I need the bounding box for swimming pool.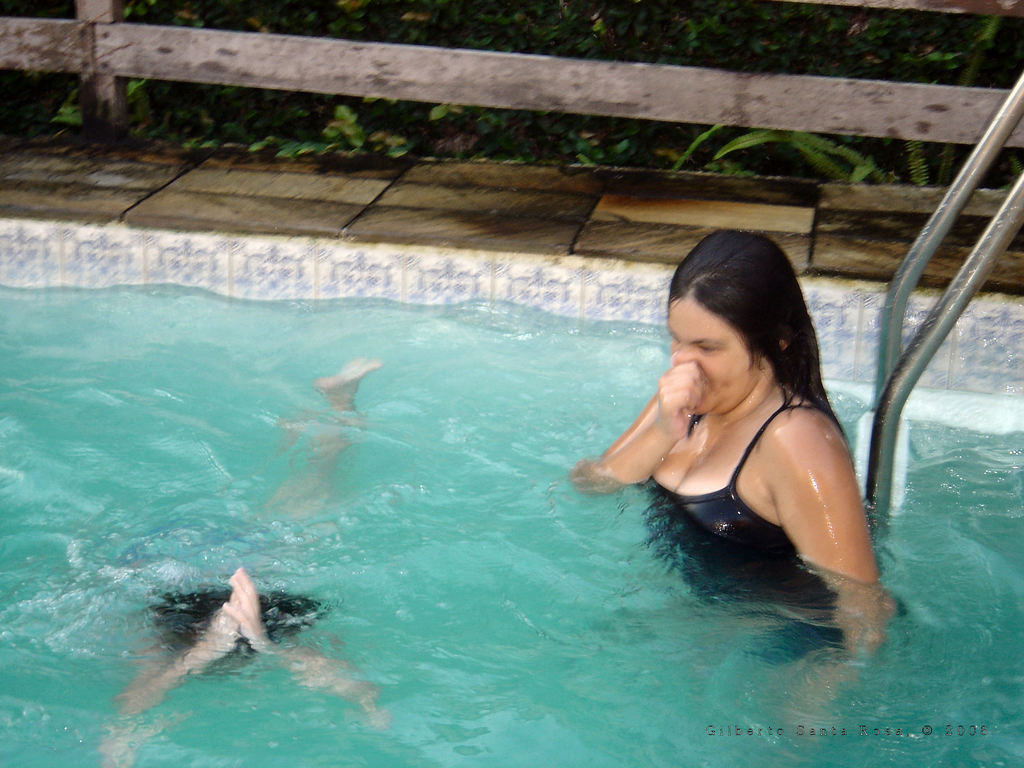
Here it is: [left=0, top=217, right=1023, bottom=767].
